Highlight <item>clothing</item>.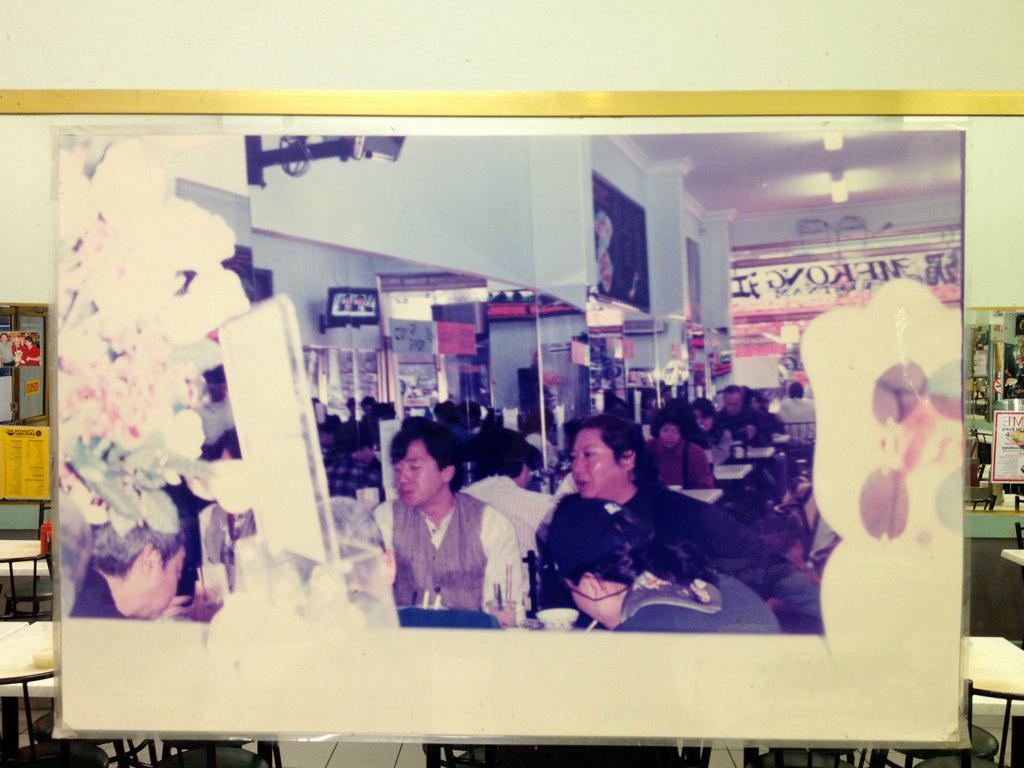
Highlighted region: {"left": 625, "top": 563, "right": 774, "bottom": 633}.
